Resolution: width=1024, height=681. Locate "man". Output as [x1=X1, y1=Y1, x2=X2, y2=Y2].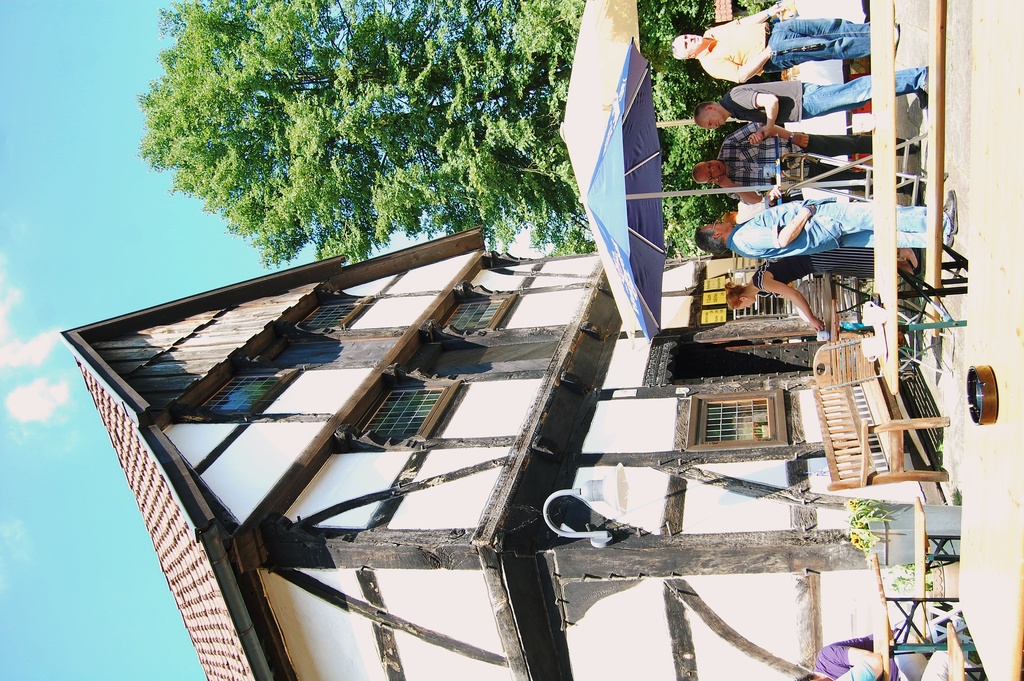
[x1=692, y1=80, x2=930, y2=140].
